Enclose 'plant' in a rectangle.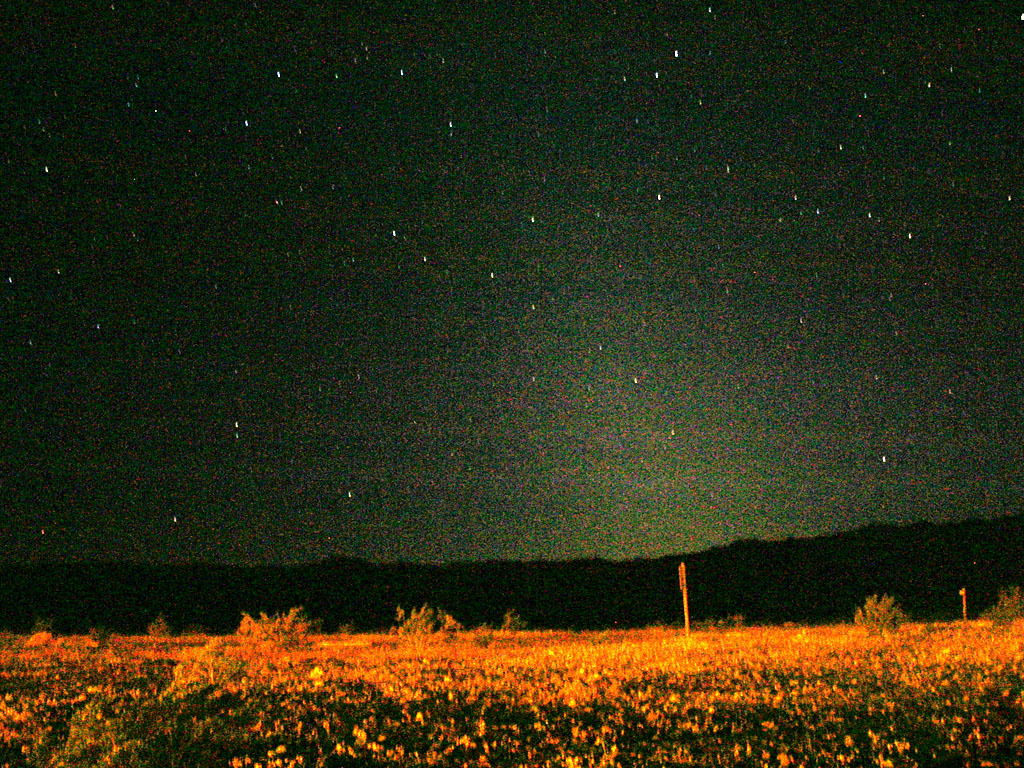
502,604,530,630.
